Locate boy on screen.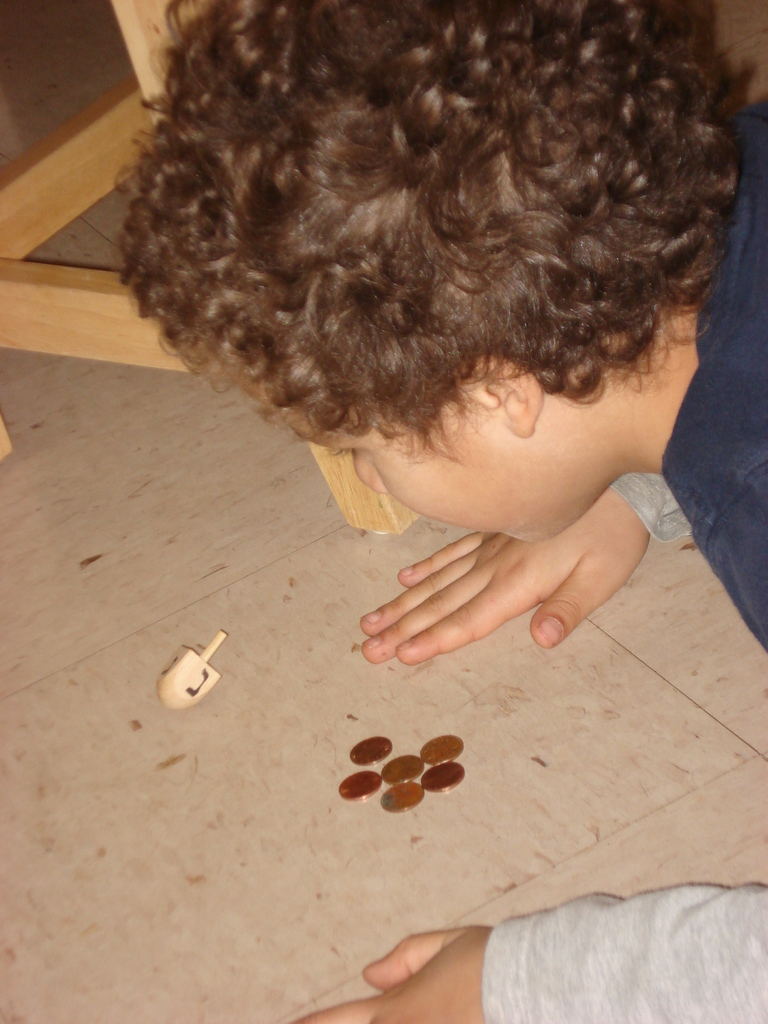
On screen at 114 0 767 1023.
